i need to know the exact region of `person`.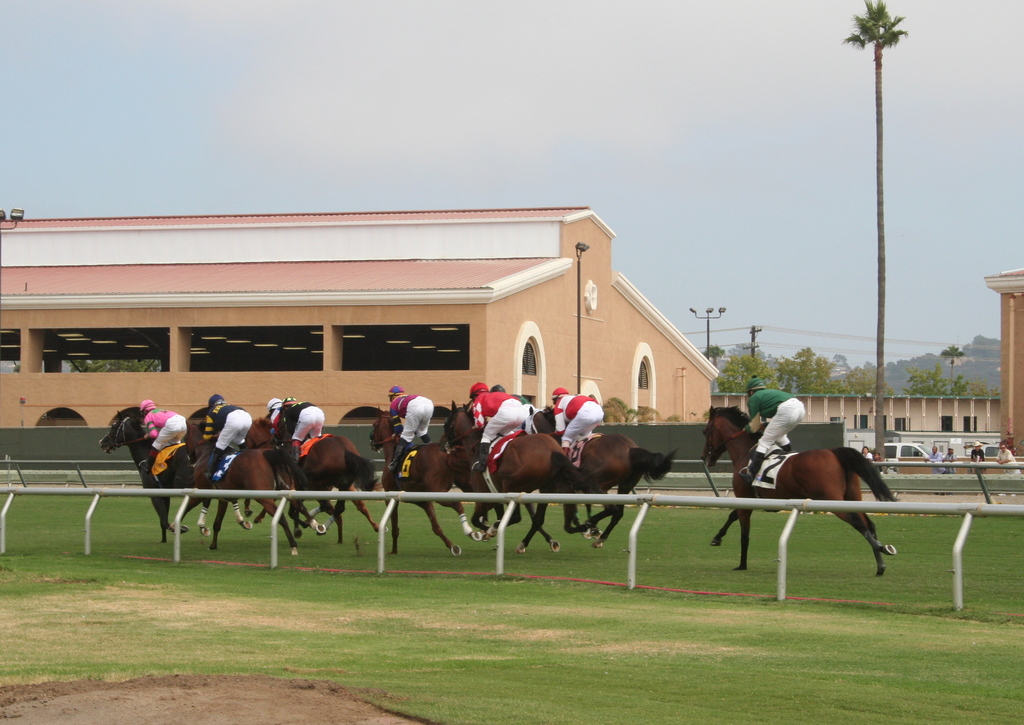
Region: (271,395,326,472).
